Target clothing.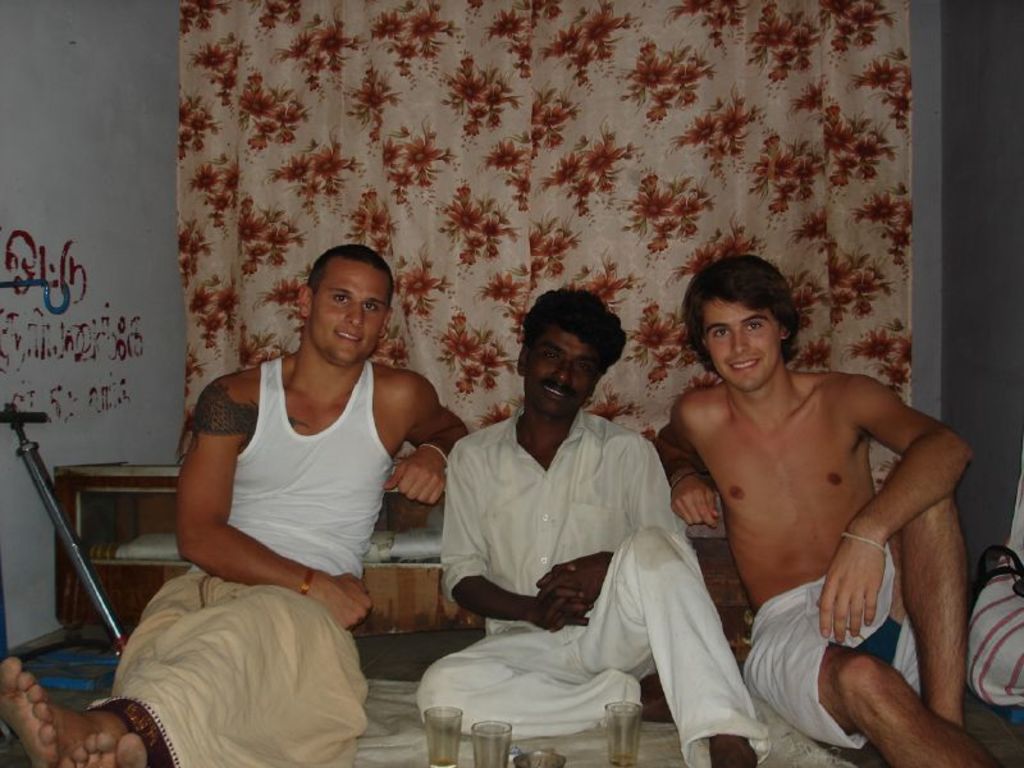
Target region: box(415, 404, 773, 765).
